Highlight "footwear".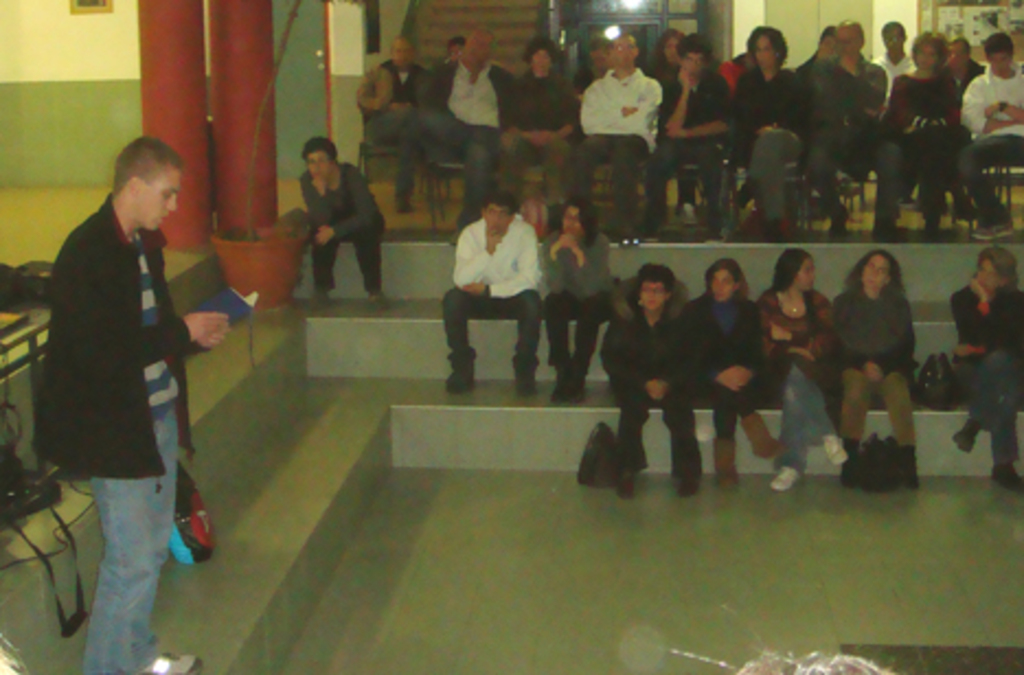
Highlighted region: 717 436 739 489.
